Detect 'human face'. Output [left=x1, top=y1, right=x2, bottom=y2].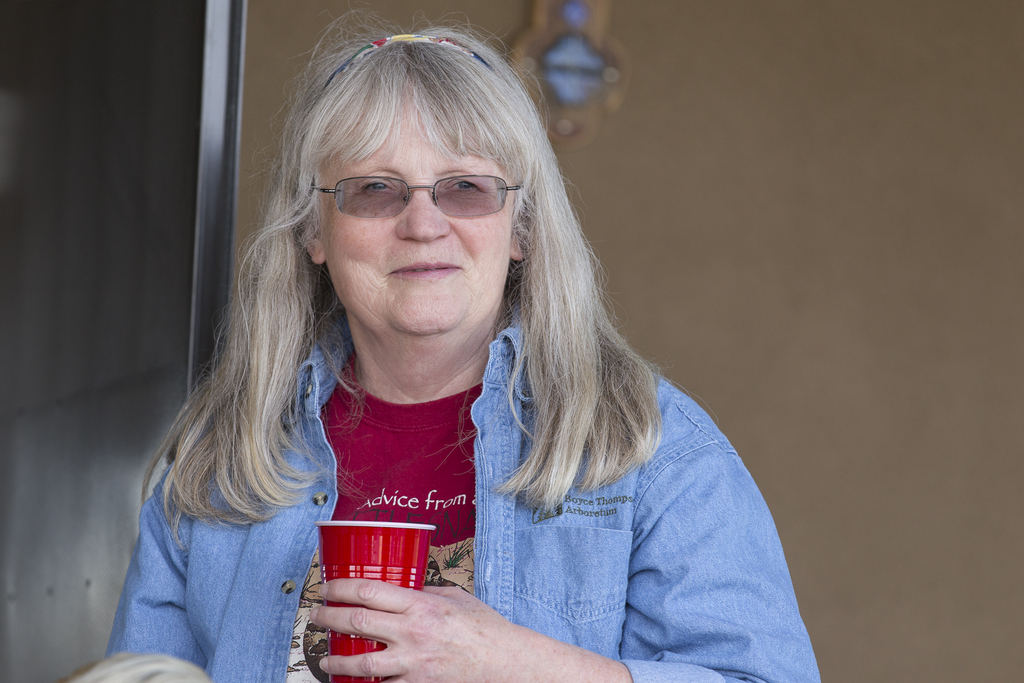
[left=312, top=96, right=515, bottom=334].
